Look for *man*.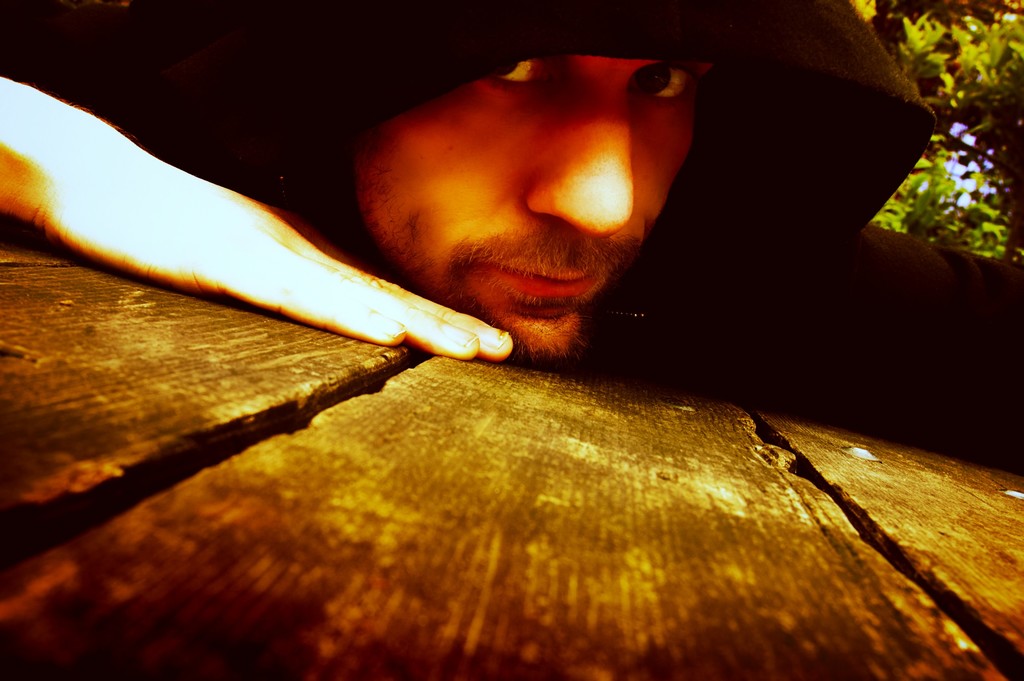
Found: 0 0 1023 479.
